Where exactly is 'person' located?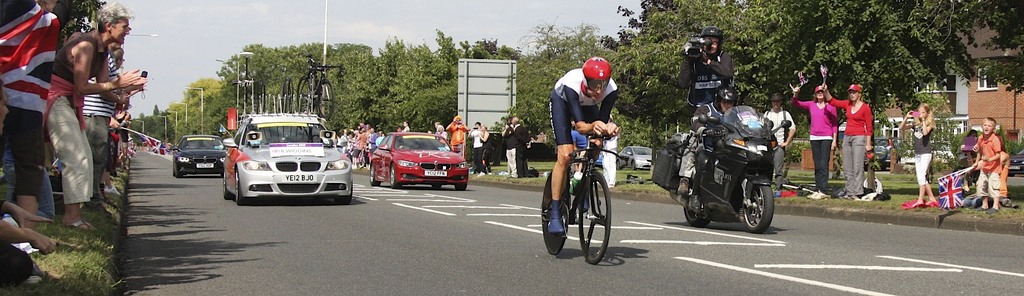
Its bounding box is {"left": 105, "top": 114, "right": 132, "bottom": 170}.
